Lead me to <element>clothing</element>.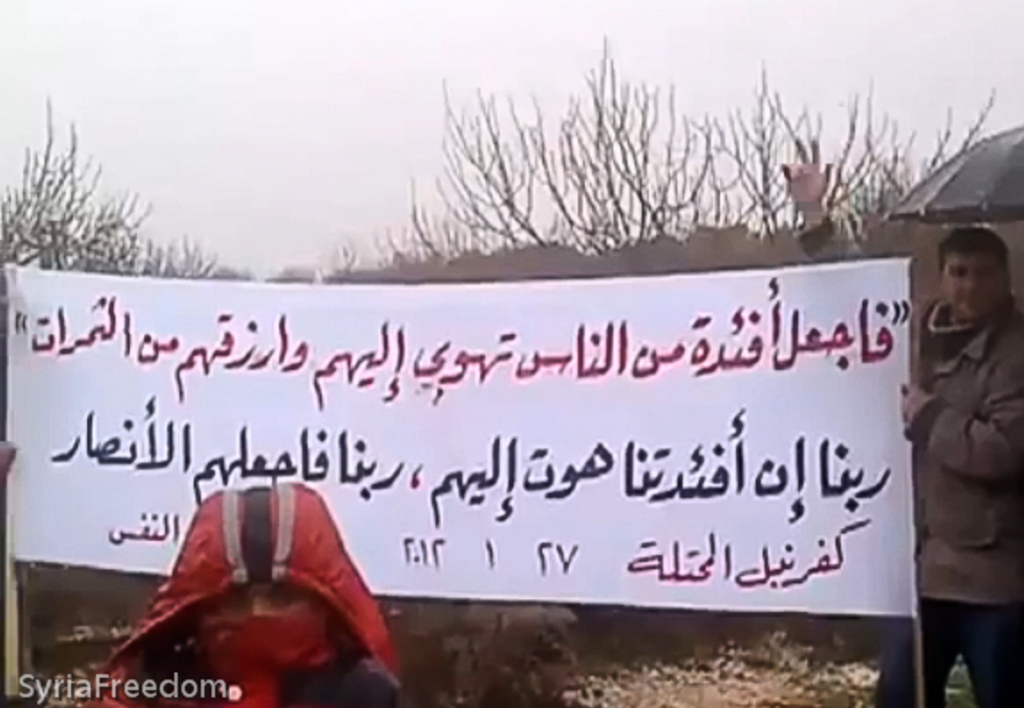
Lead to box=[876, 295, 1022, 706].
